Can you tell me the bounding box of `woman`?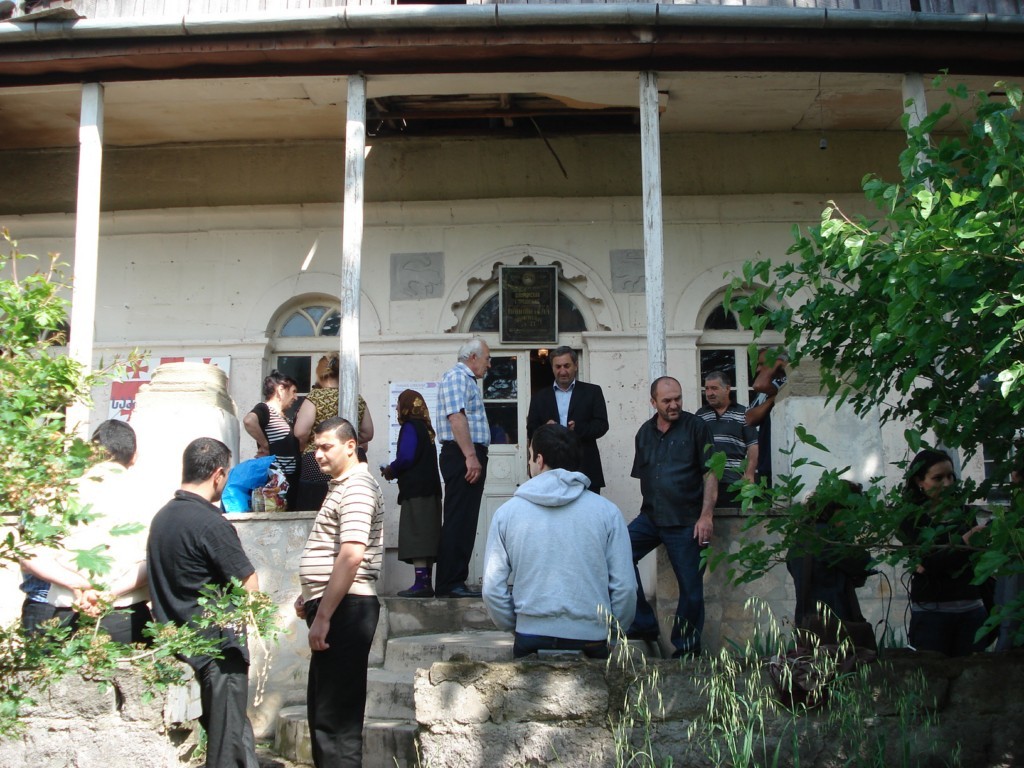
(x1=287, y1=357, x2=375, y2=511).
